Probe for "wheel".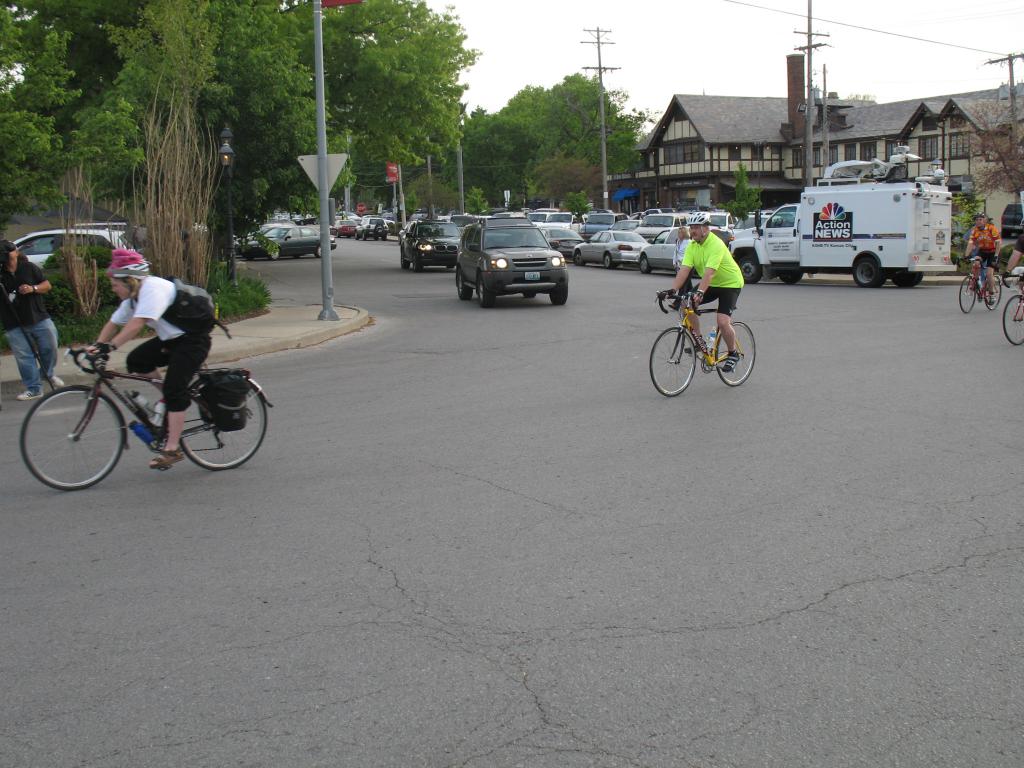
Probe result: 954 273 983 314.
